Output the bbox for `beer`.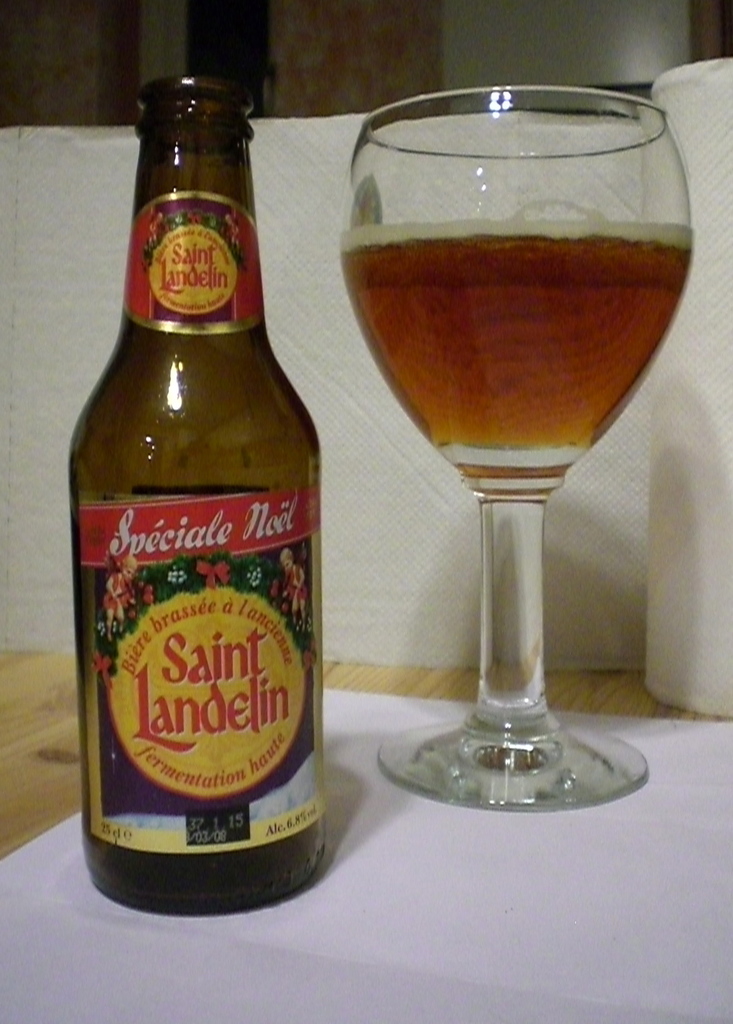
left=68, top=70, right=334, bottom=910.
